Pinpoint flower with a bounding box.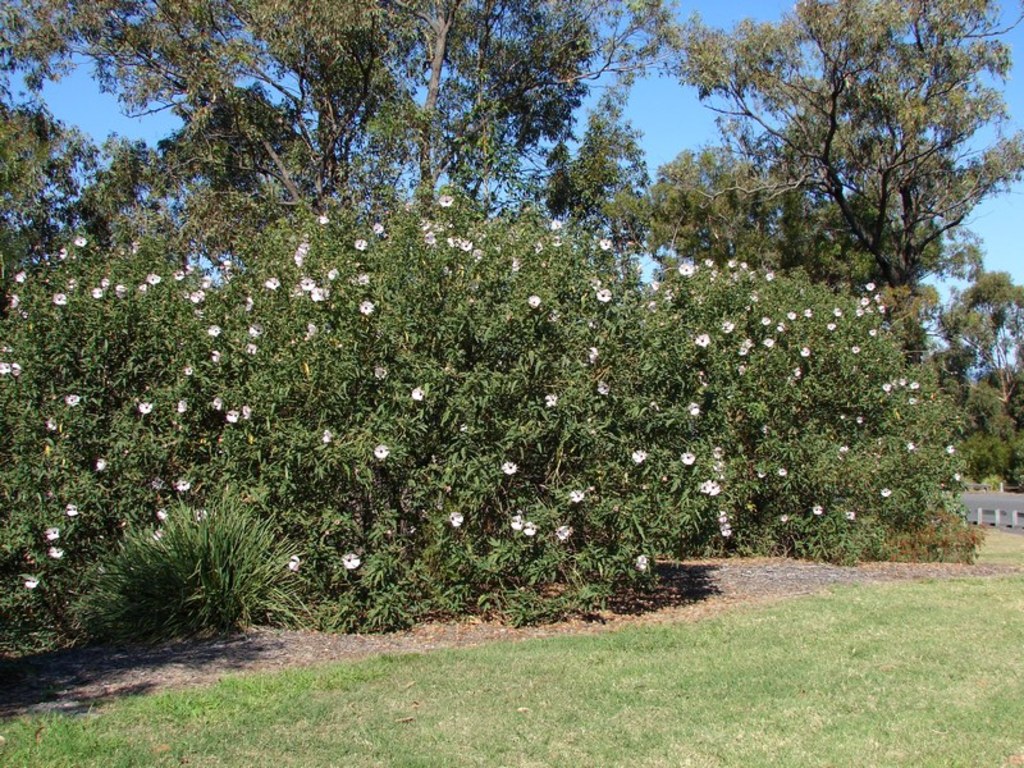
bbox(628, 549, 650, 570).
